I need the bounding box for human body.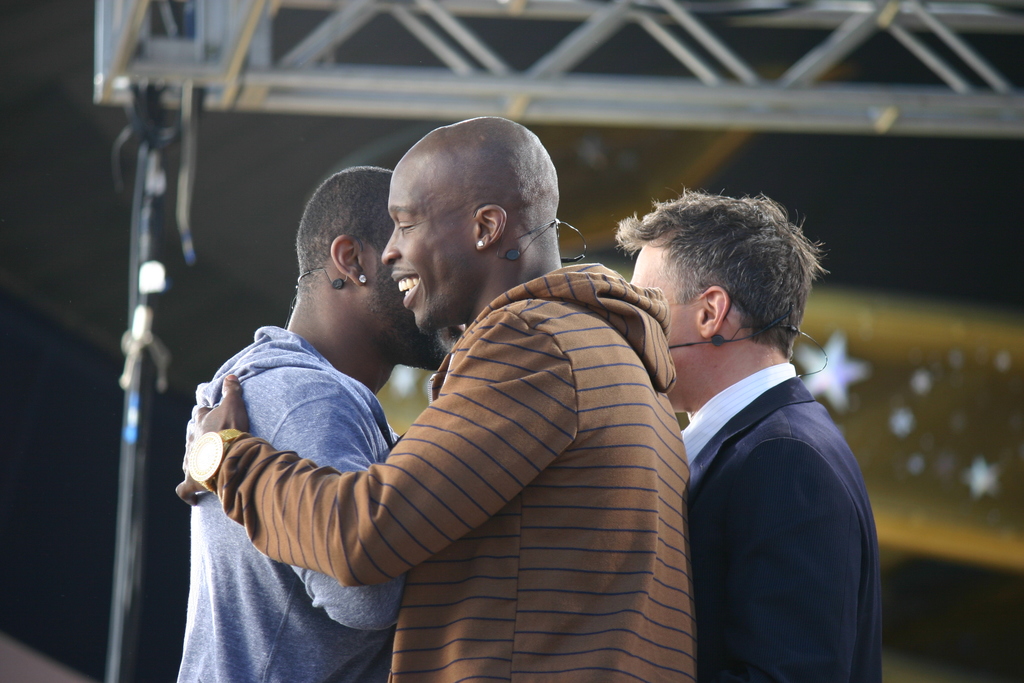
Here it is: locate(171, 167, 755, 671).
